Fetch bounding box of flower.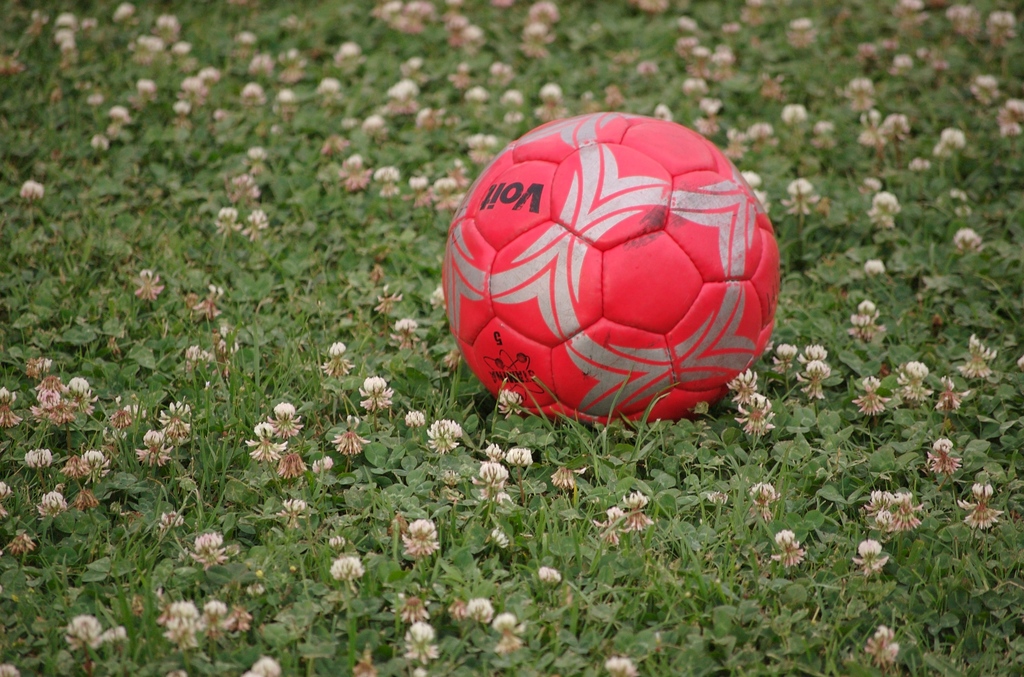
Bbox: [left=531, top=83, right=570, bottom=124].
